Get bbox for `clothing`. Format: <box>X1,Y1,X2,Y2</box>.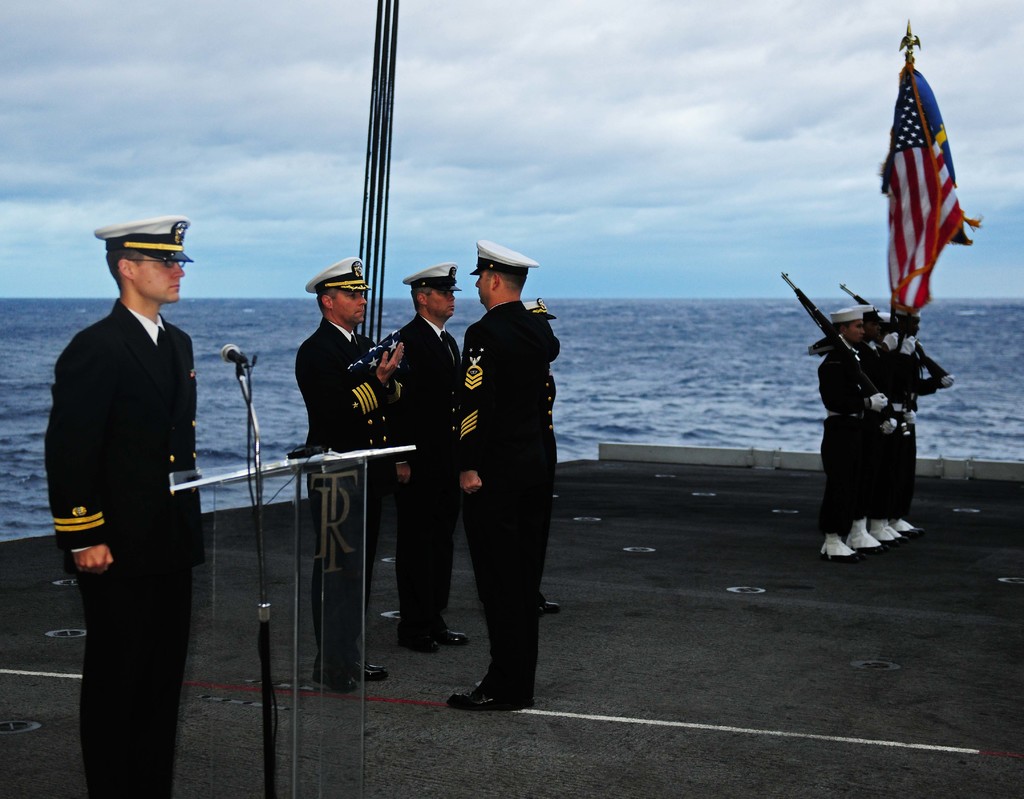
<box>389,314,465,647</box>.
